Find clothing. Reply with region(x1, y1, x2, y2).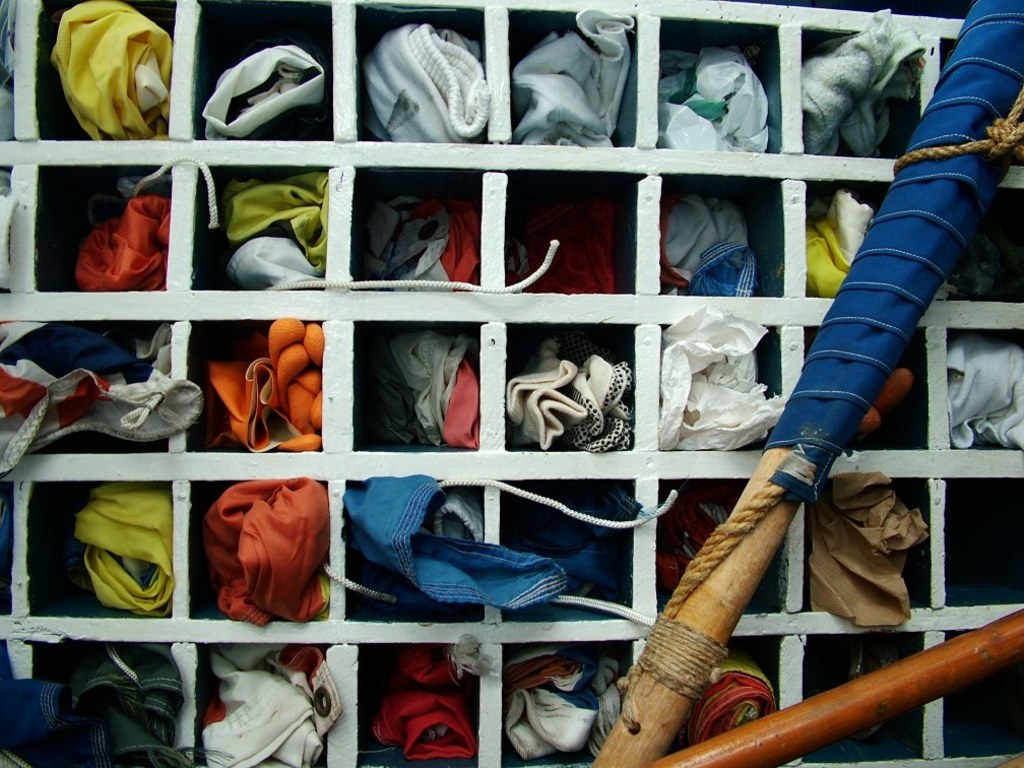
region(801, 9, 926, 148).
